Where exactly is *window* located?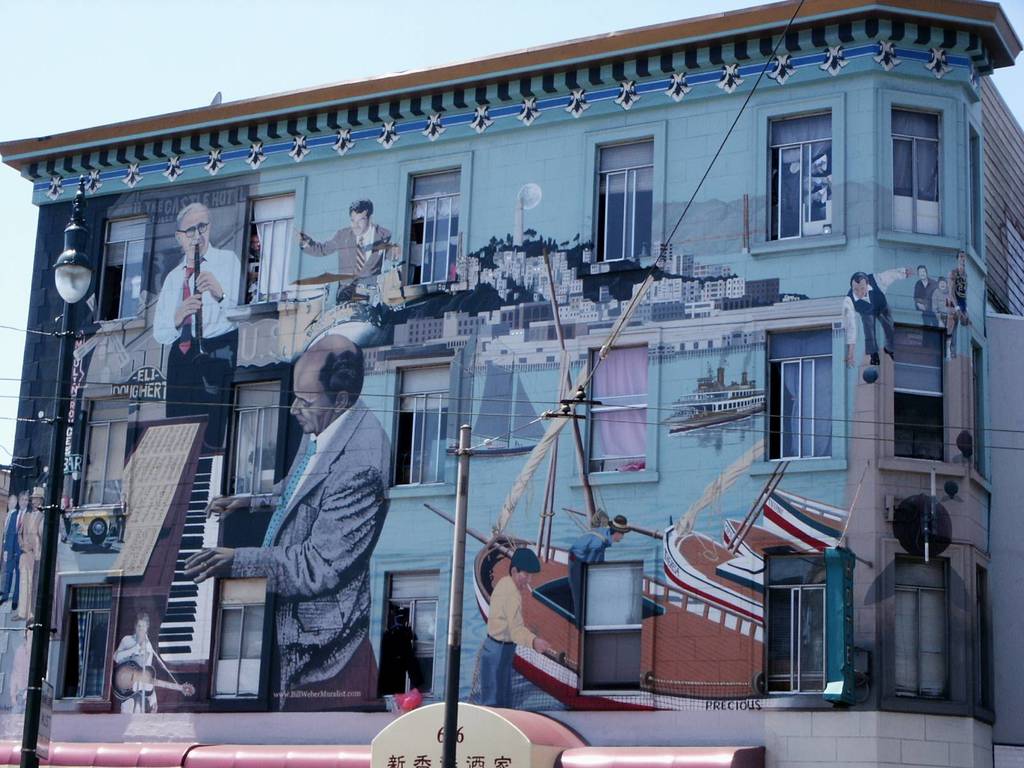
Its bounding box is crop(228, 177, 293, 311).
